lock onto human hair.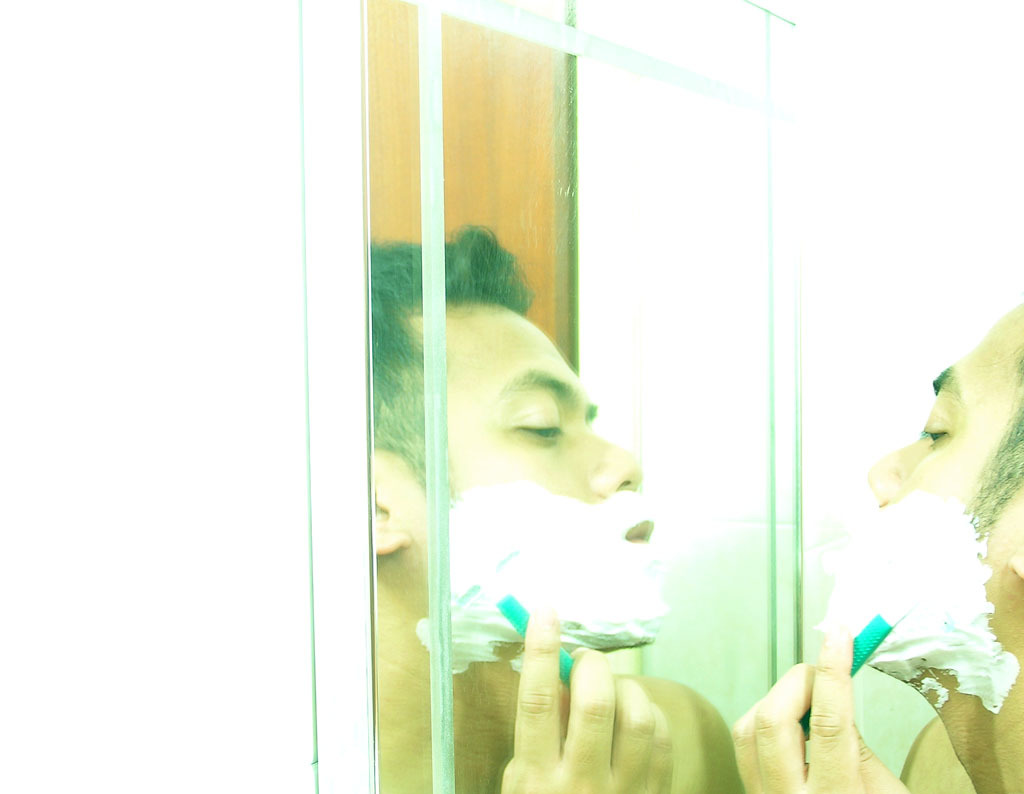
Locked: 978 311 1023 518.
